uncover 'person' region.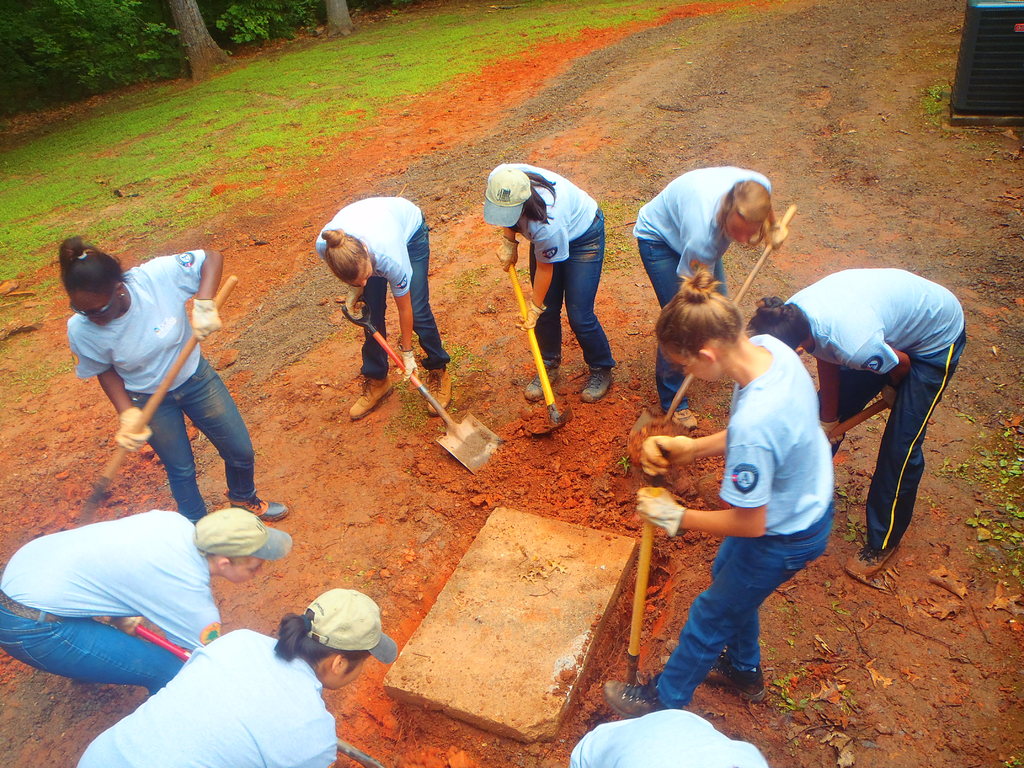
Uncovered: bbox=(74, 588, 410, 767).
